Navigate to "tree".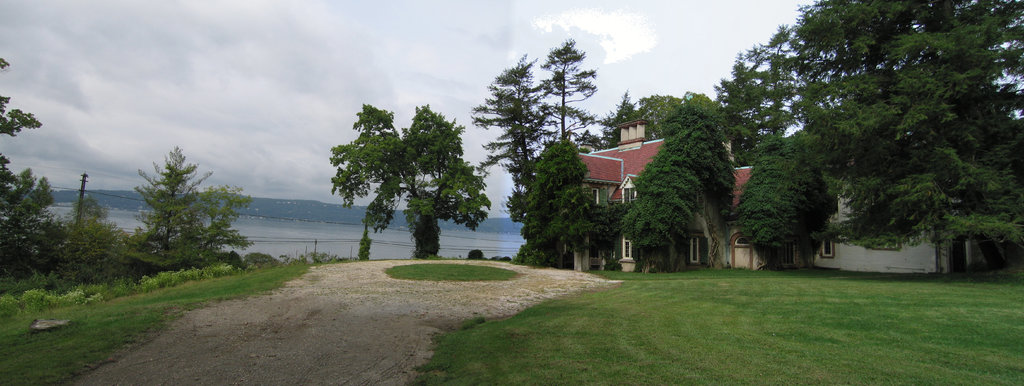
Navigation target: detection(110, 126, 231, 287).
